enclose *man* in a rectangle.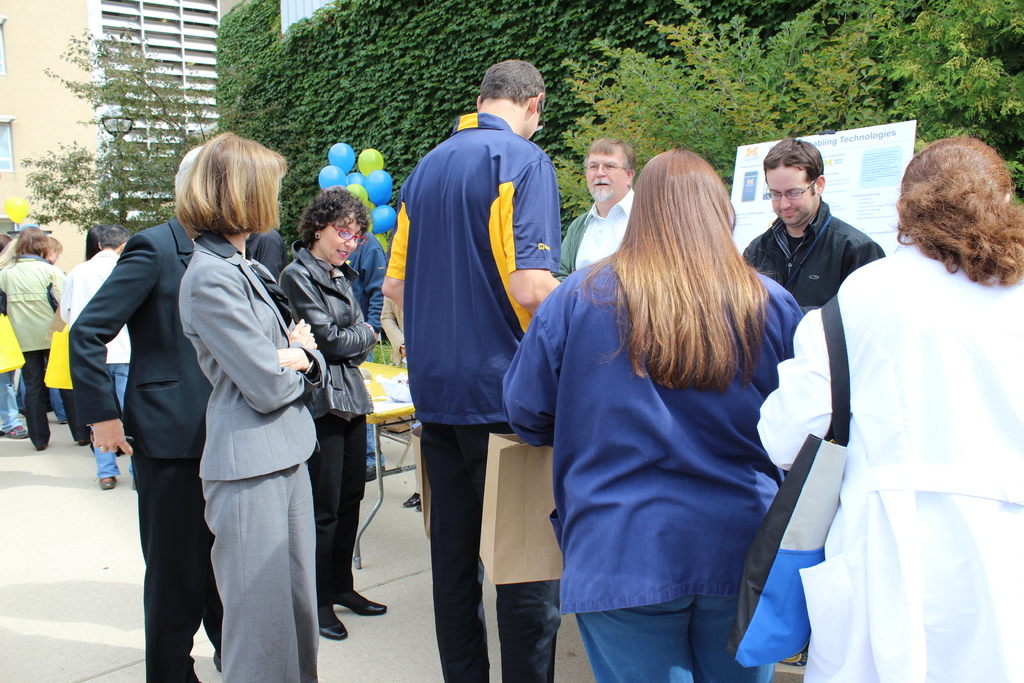
[554,138,635,279].
